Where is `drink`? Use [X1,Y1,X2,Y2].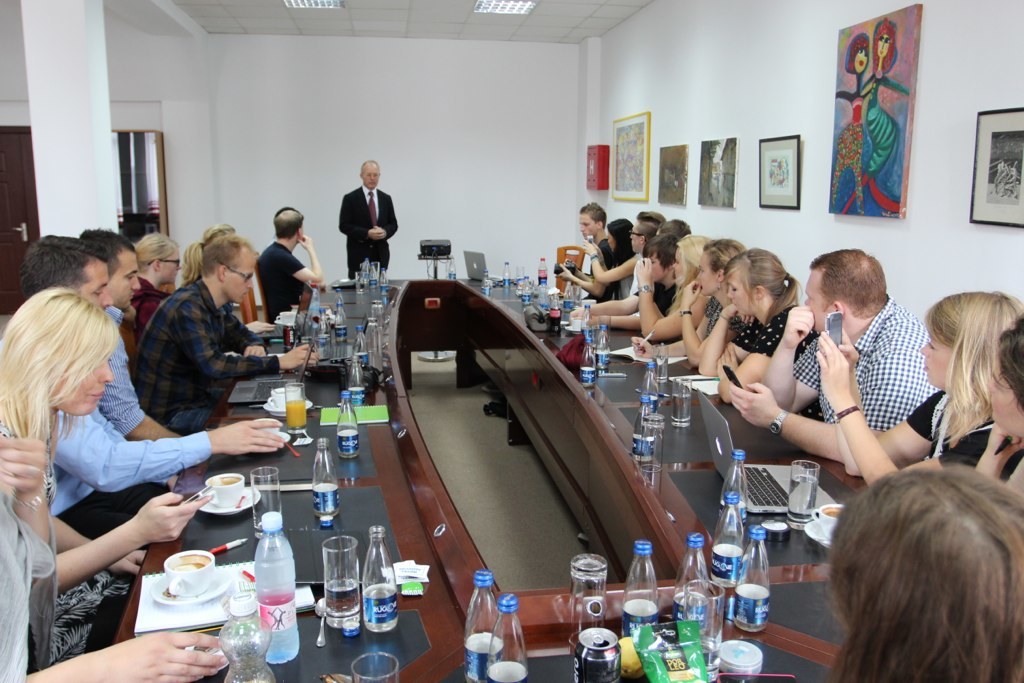
[820,504,840,515].
